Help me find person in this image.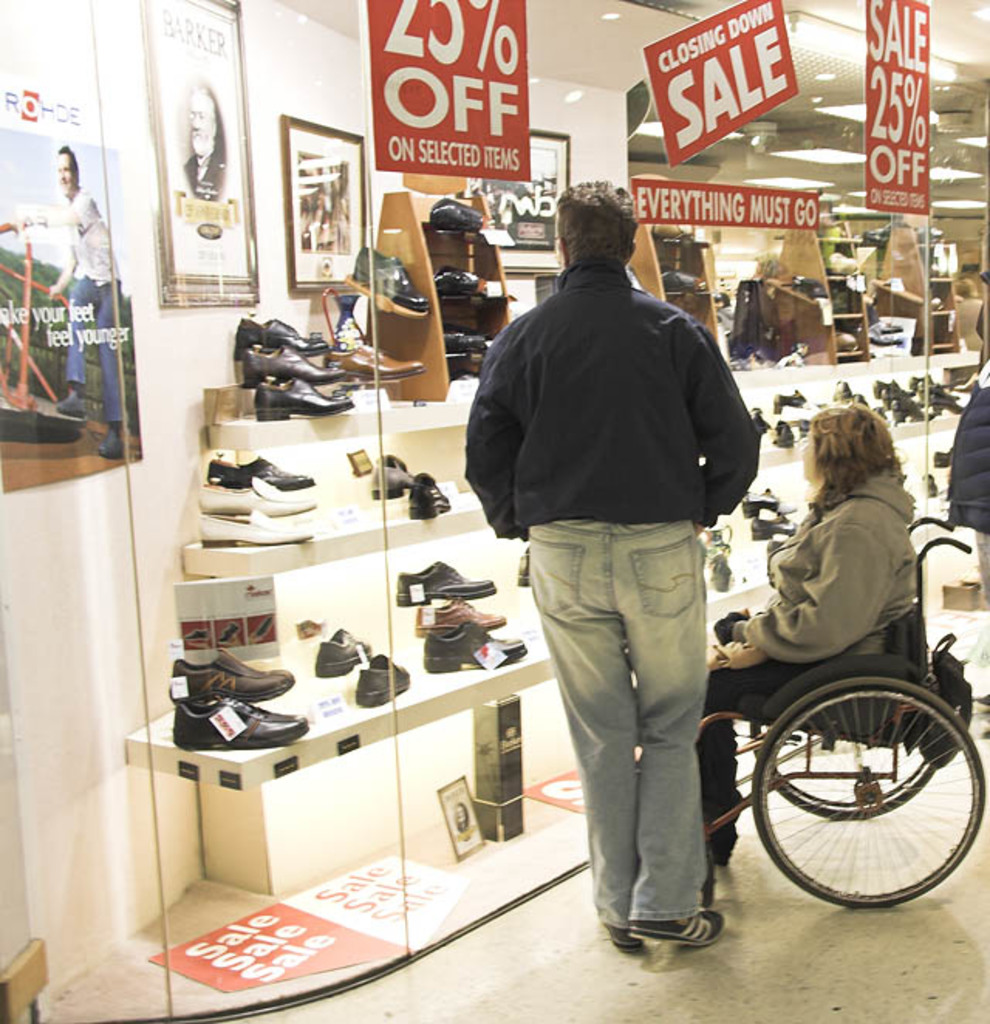
Found it: 687,404,916,874.
